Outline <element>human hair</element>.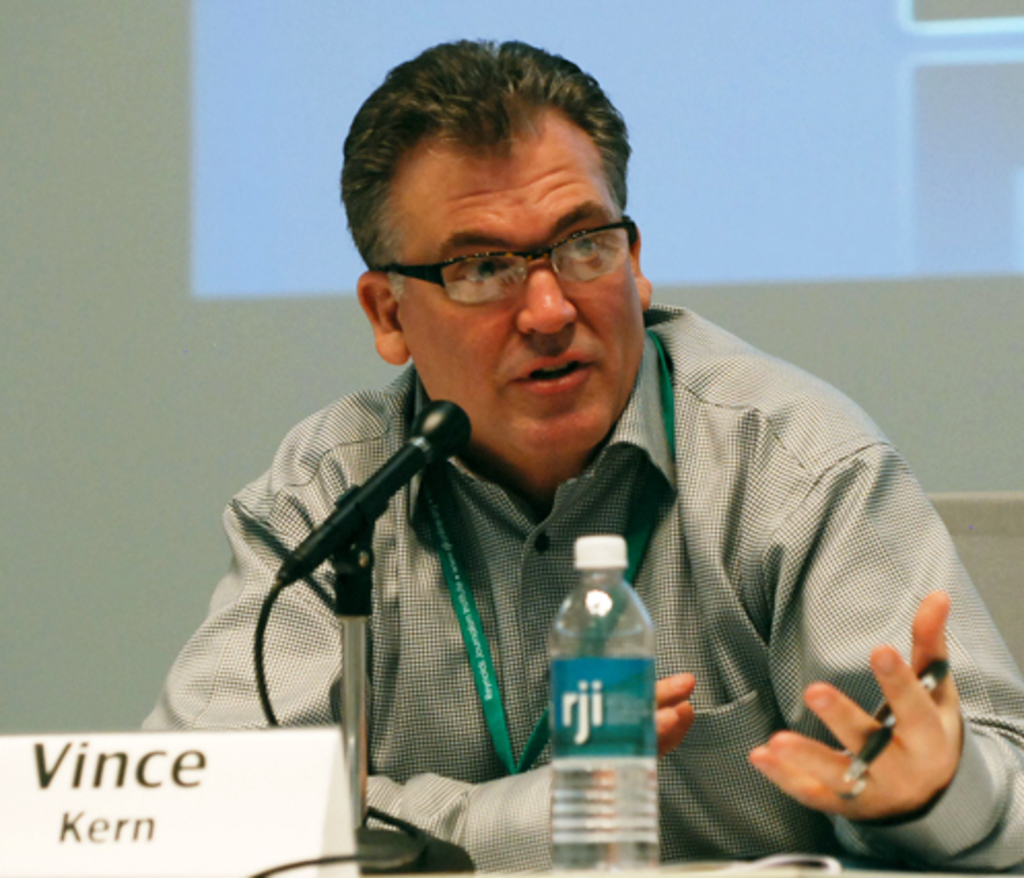
Outline: 354,58,637,249.
